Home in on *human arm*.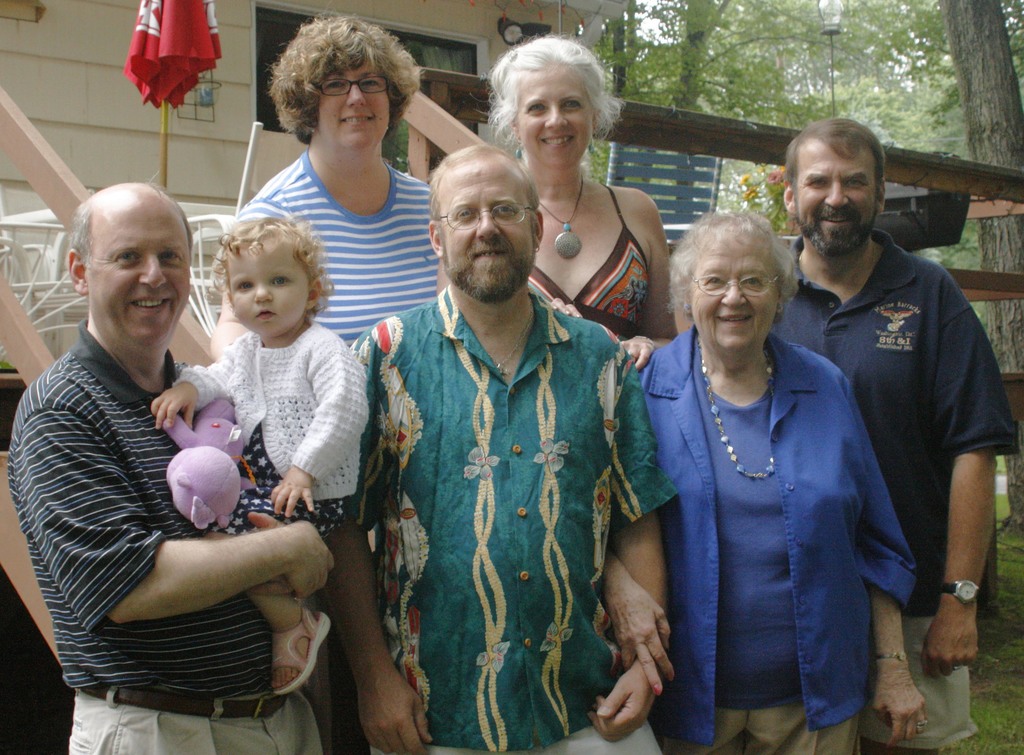
Homed in at BBox(863, 440, 927, 750).
